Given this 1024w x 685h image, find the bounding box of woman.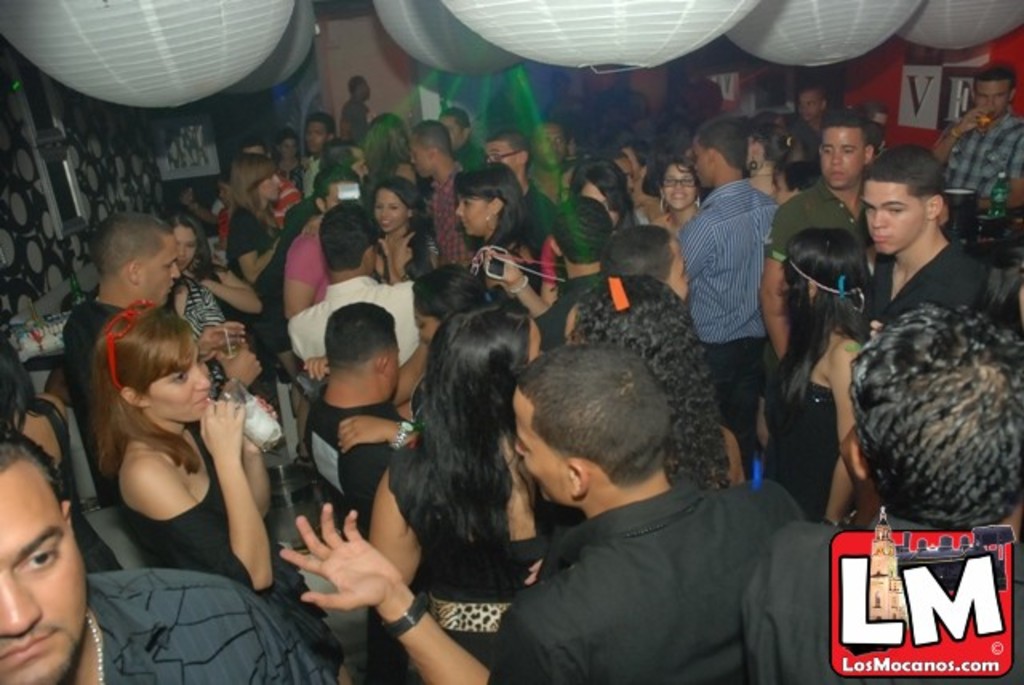
BBox(59, 278, 288, 663).
